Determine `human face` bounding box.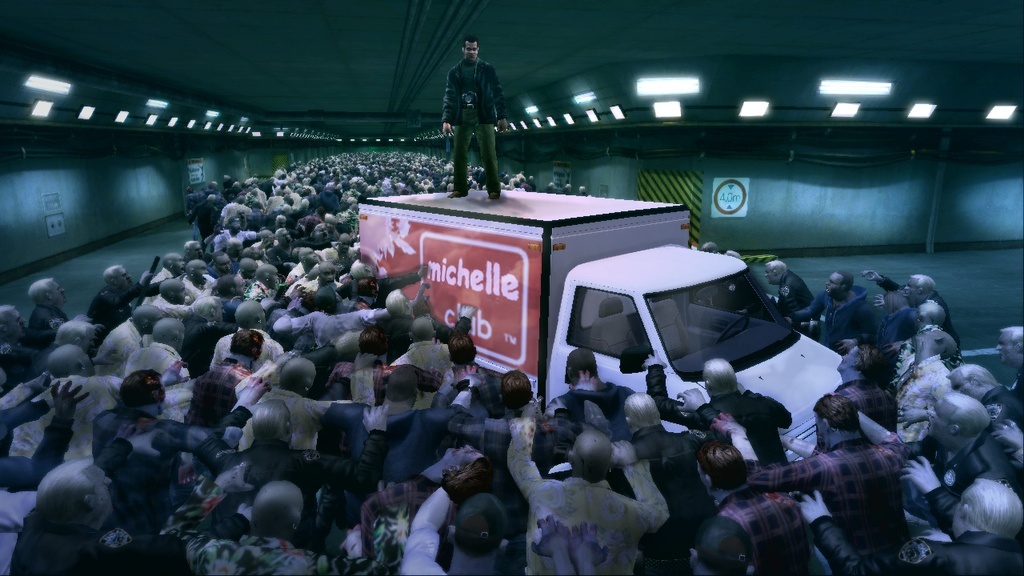
Determined: left=825, top=274, right=843, bottom=293.
